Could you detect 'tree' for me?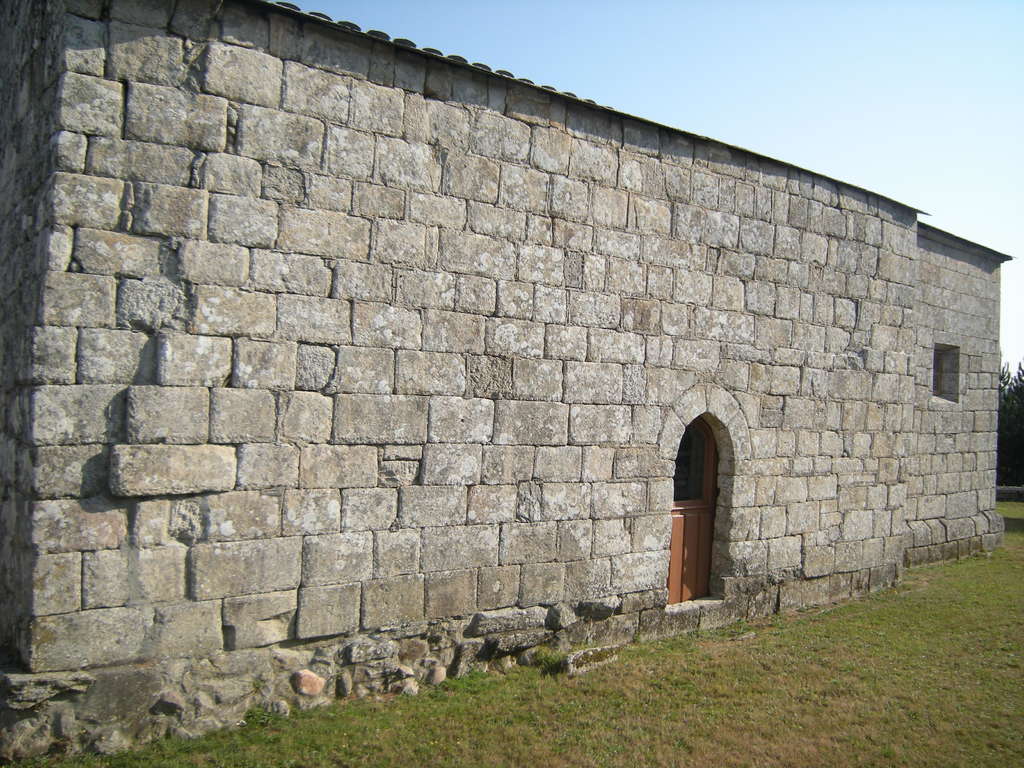
Detection result: 1010,359,1023,478.
